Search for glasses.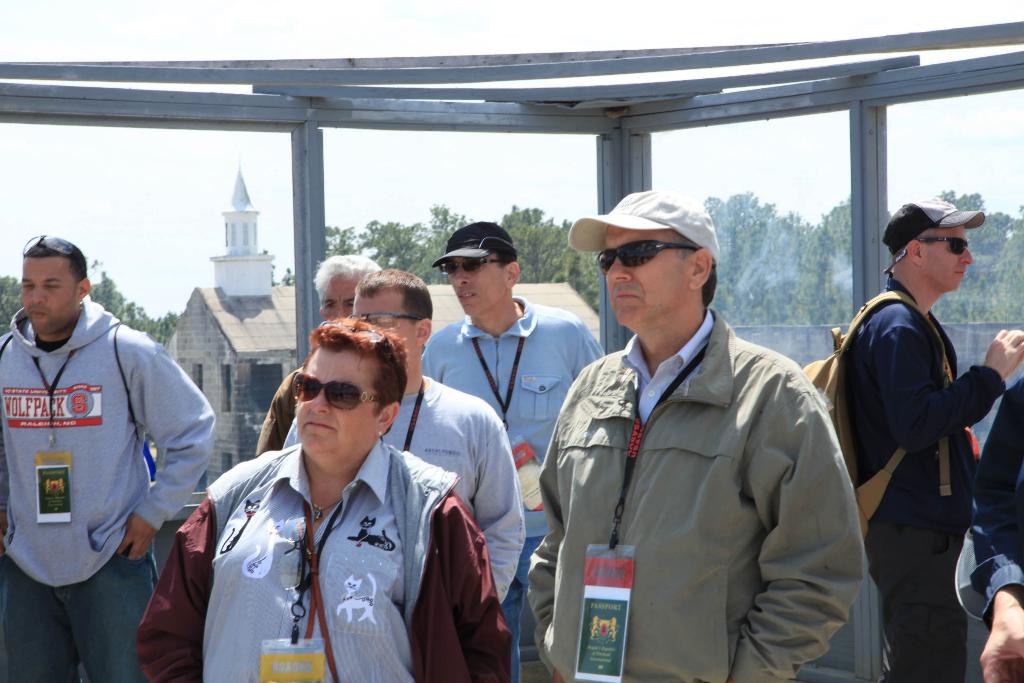
Found at 592 247 705 266.
